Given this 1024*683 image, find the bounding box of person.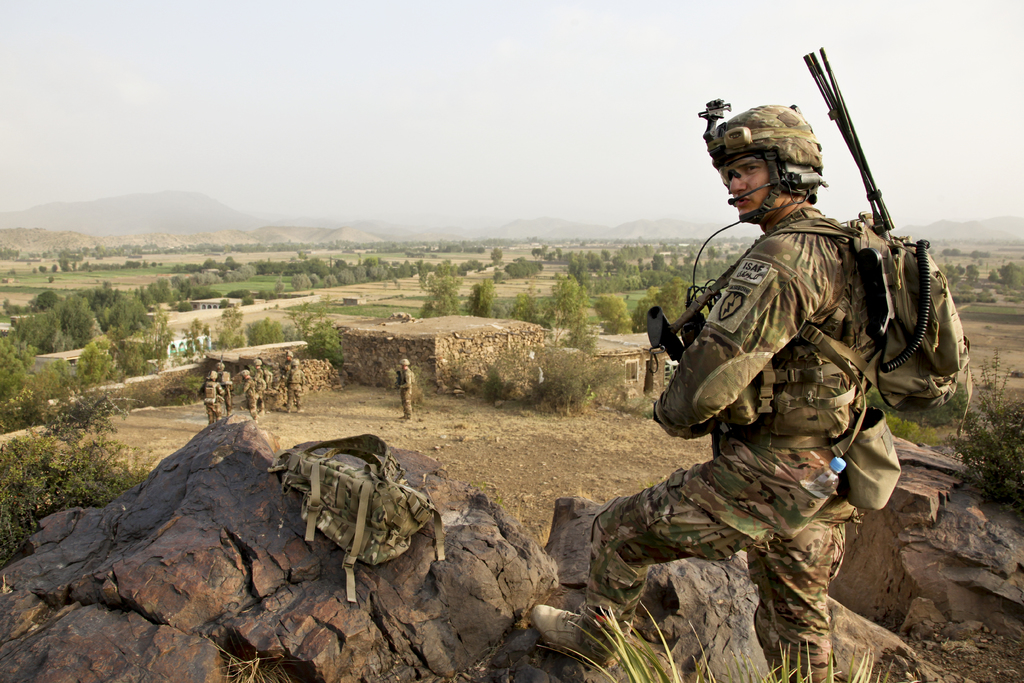
[left=393, top=353, right=413, bottom=420].
